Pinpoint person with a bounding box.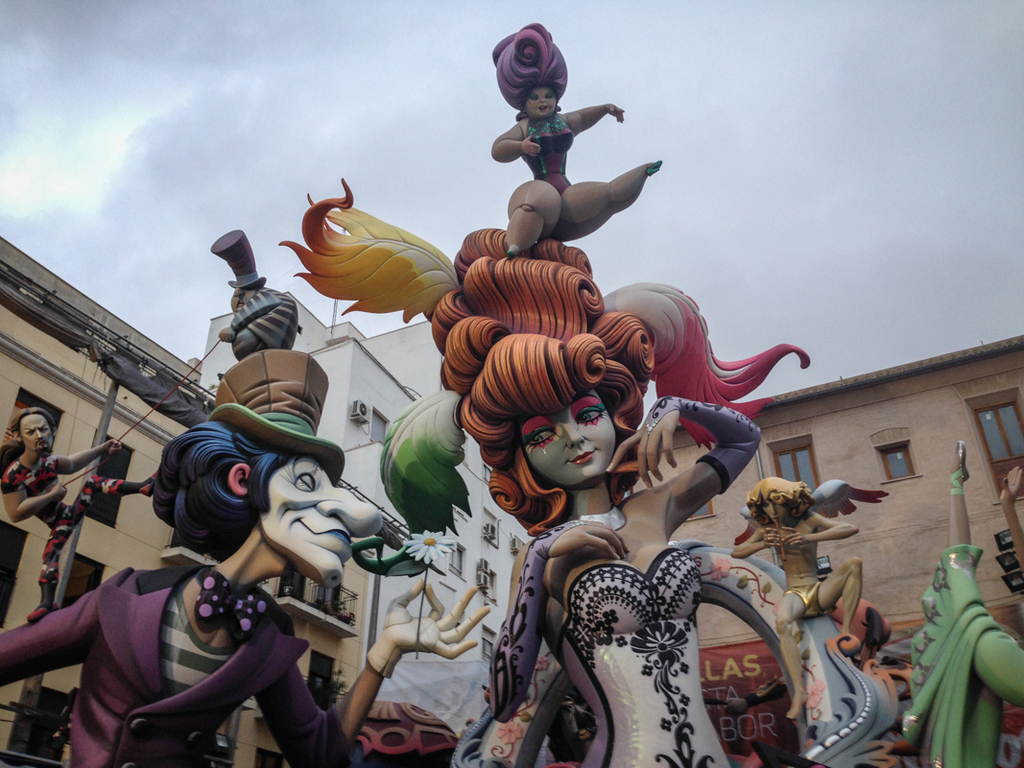
(0, 348, 492, 767).
